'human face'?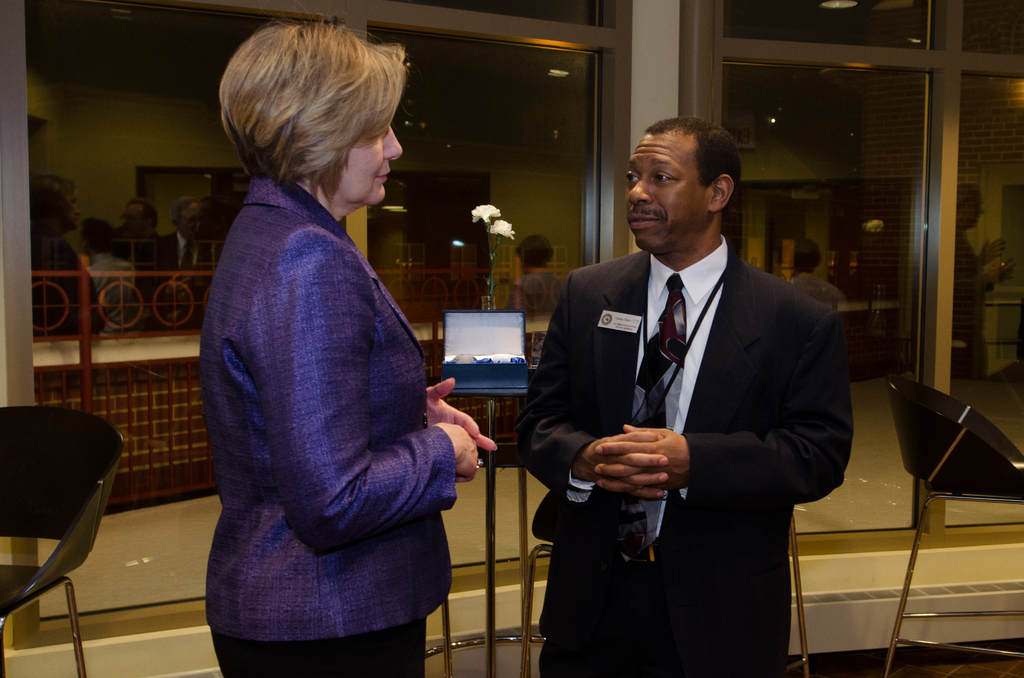
bbox=[118, 204, 141, 230]
